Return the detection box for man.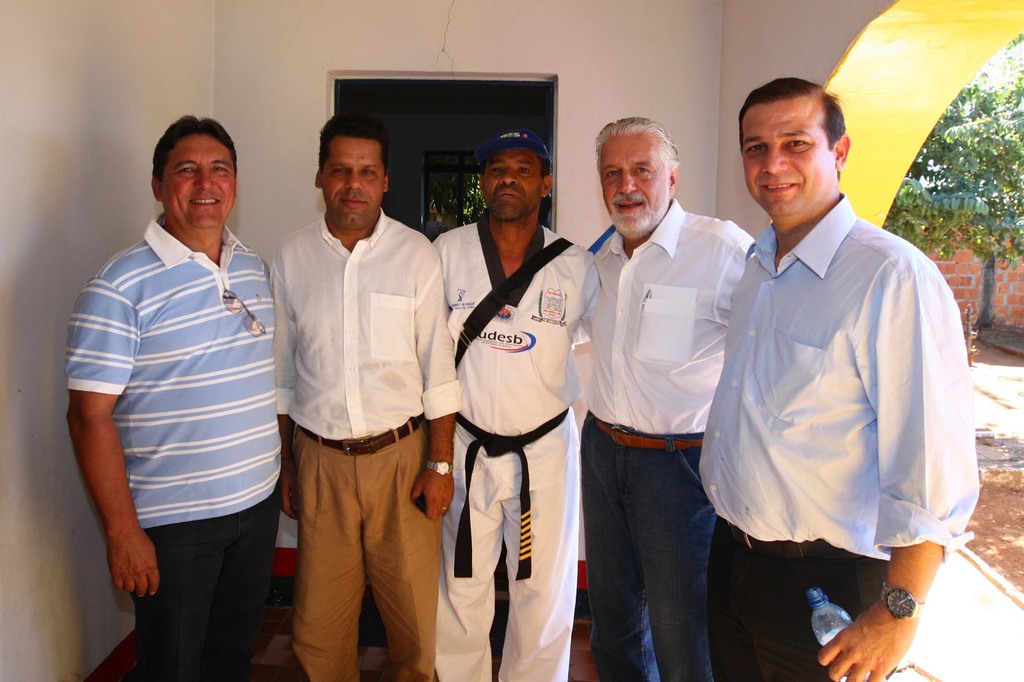
l=274, t=116, r=465, b=681.
